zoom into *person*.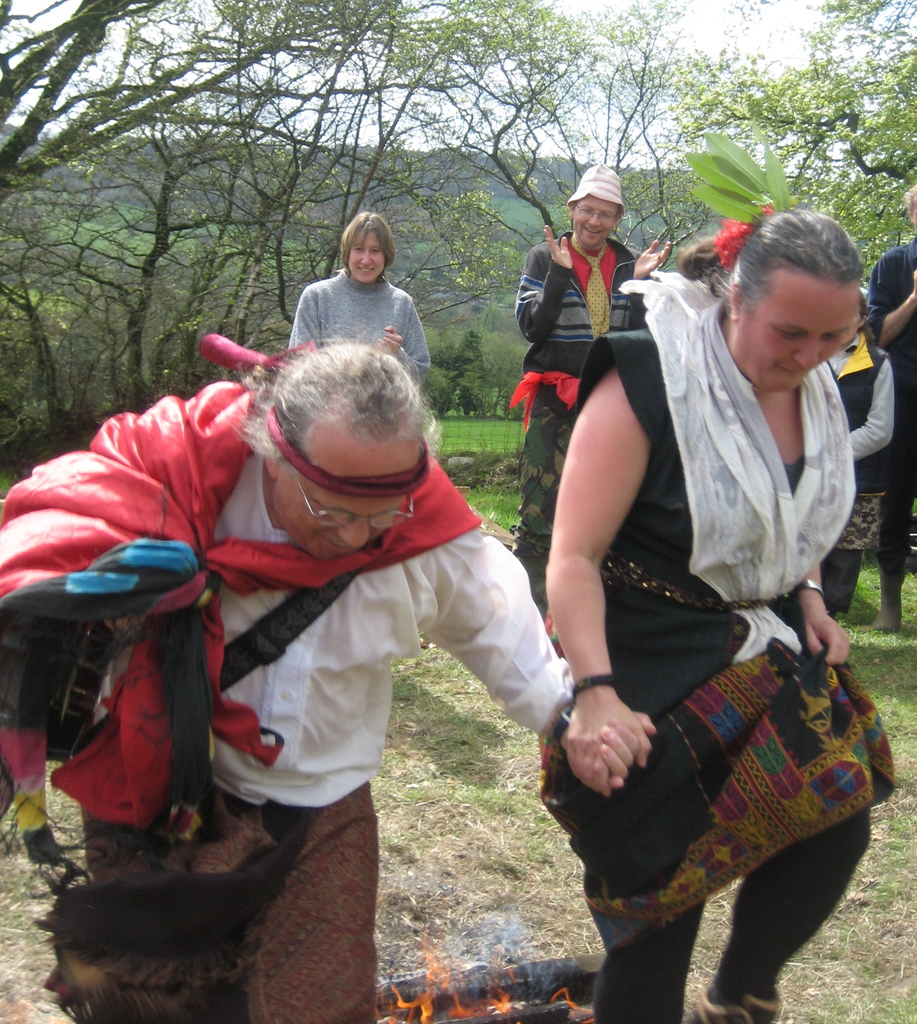
Zoom target: region(0, 337, 664, 1023).
